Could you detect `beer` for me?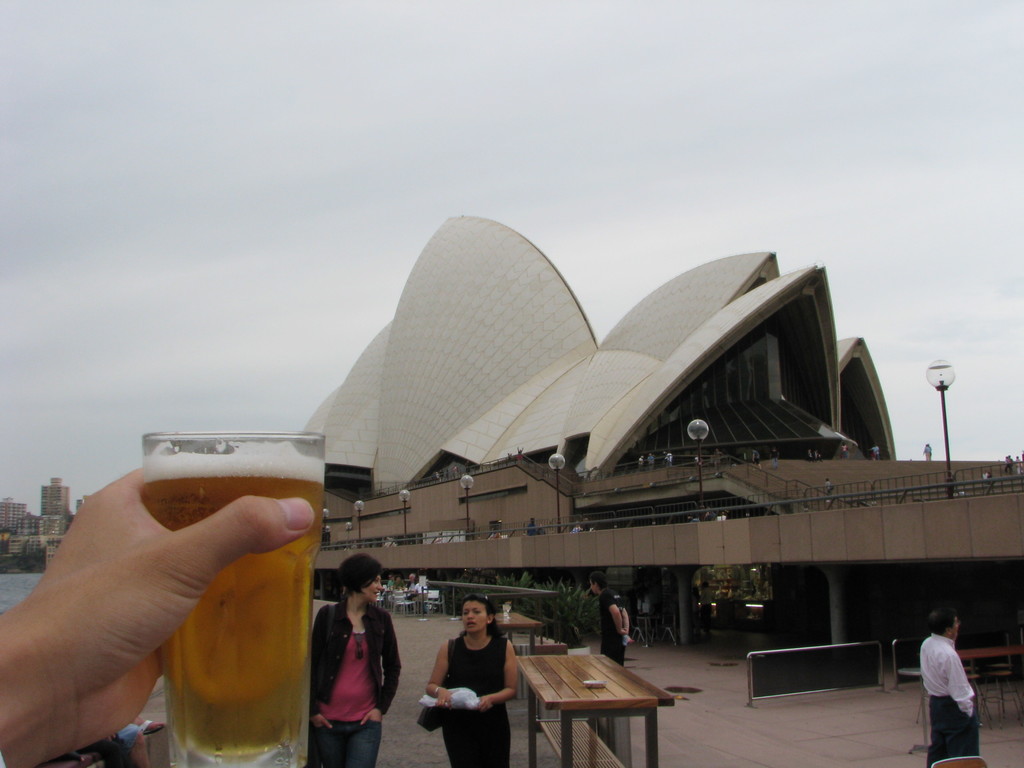
Detection result: pyautogui.locateOnScreen(140, 470, 321, 767).
